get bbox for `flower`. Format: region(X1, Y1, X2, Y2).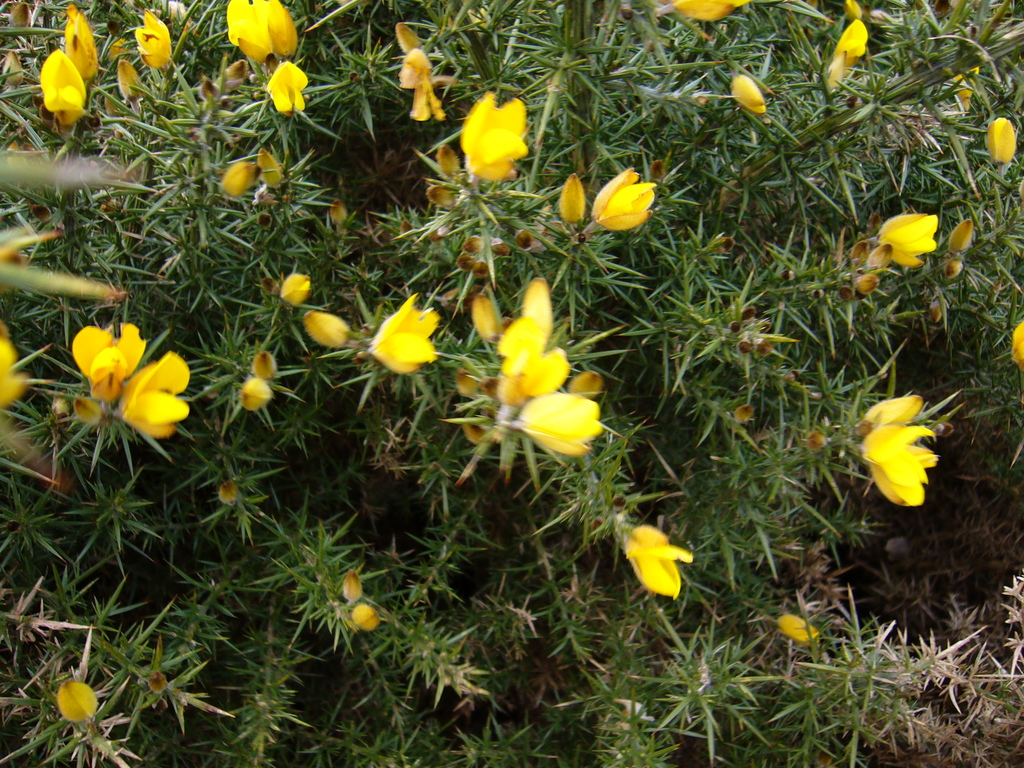
region(40, 48, 84, 134).
